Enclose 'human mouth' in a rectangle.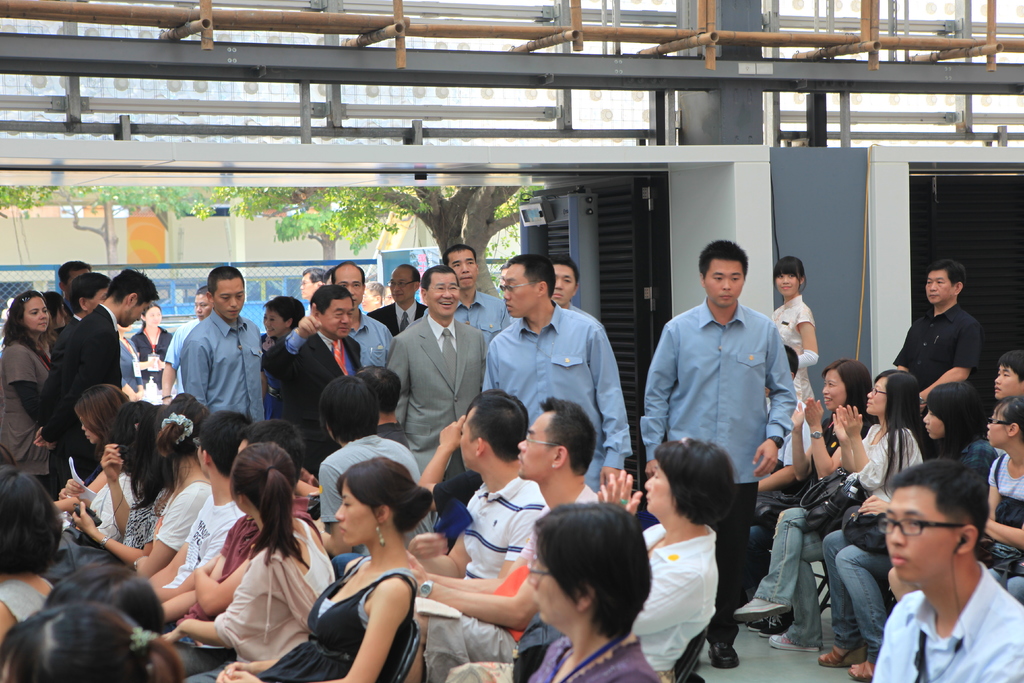
<box>462,279,474,281</box>.
